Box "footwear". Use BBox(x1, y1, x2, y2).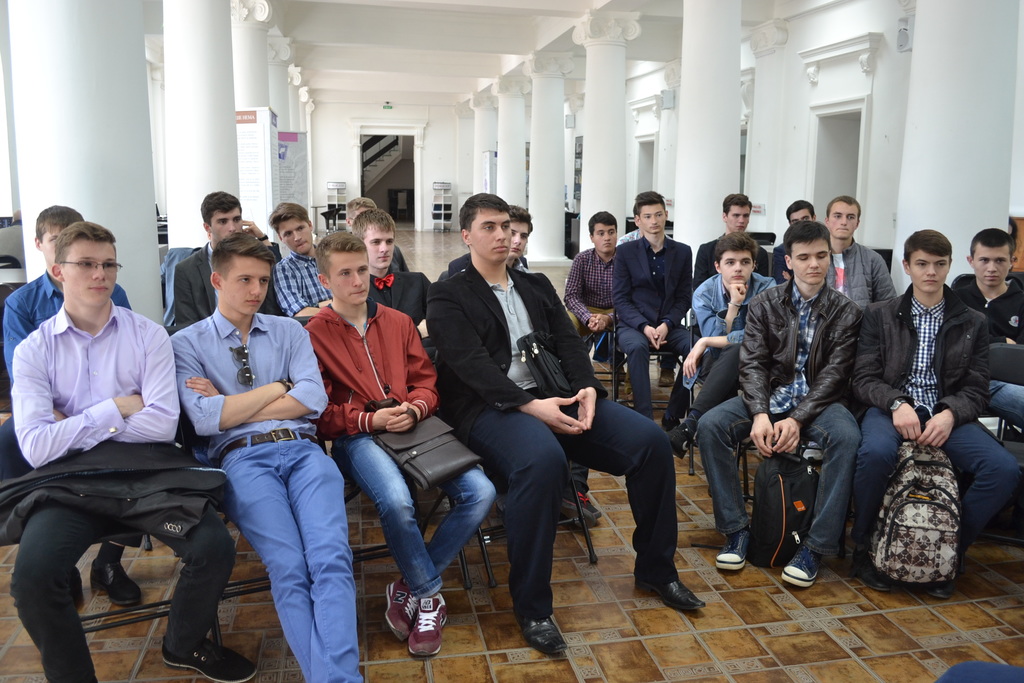
BBox(568, 488, 604, 519).
